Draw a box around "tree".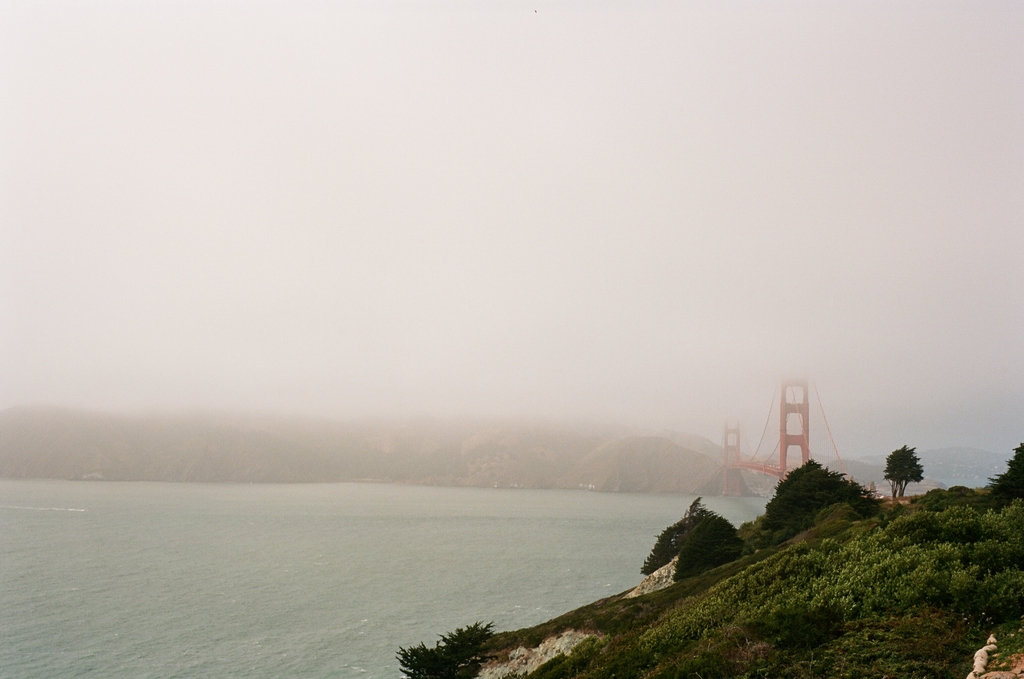
x1=886, y1=447, x2=922, y2=501.
